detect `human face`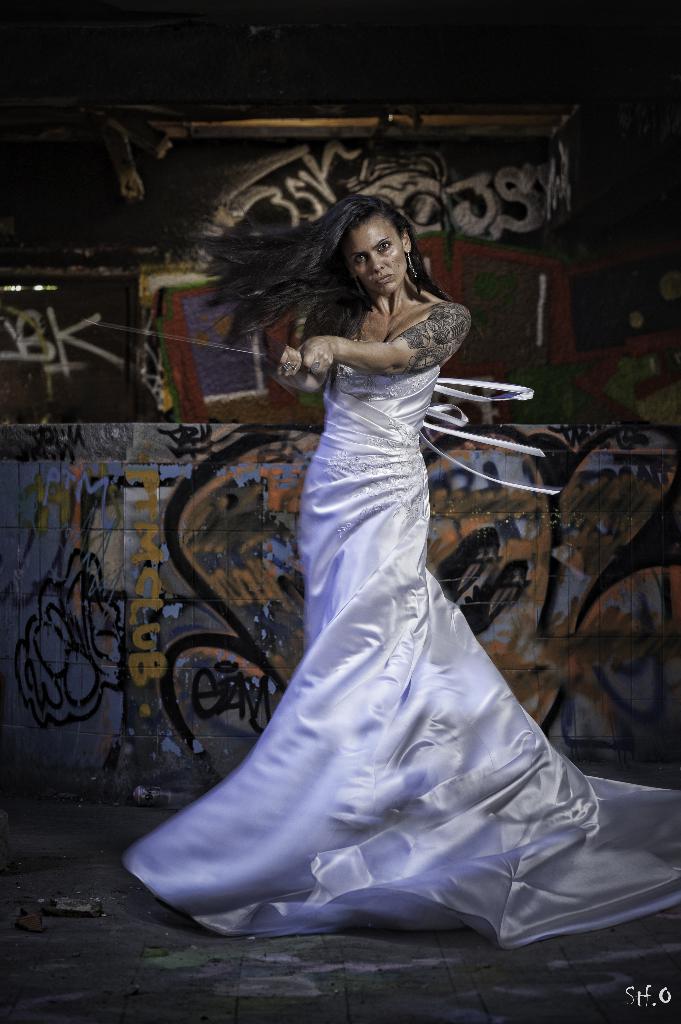
bbox=[348, 211, 413, 290]
